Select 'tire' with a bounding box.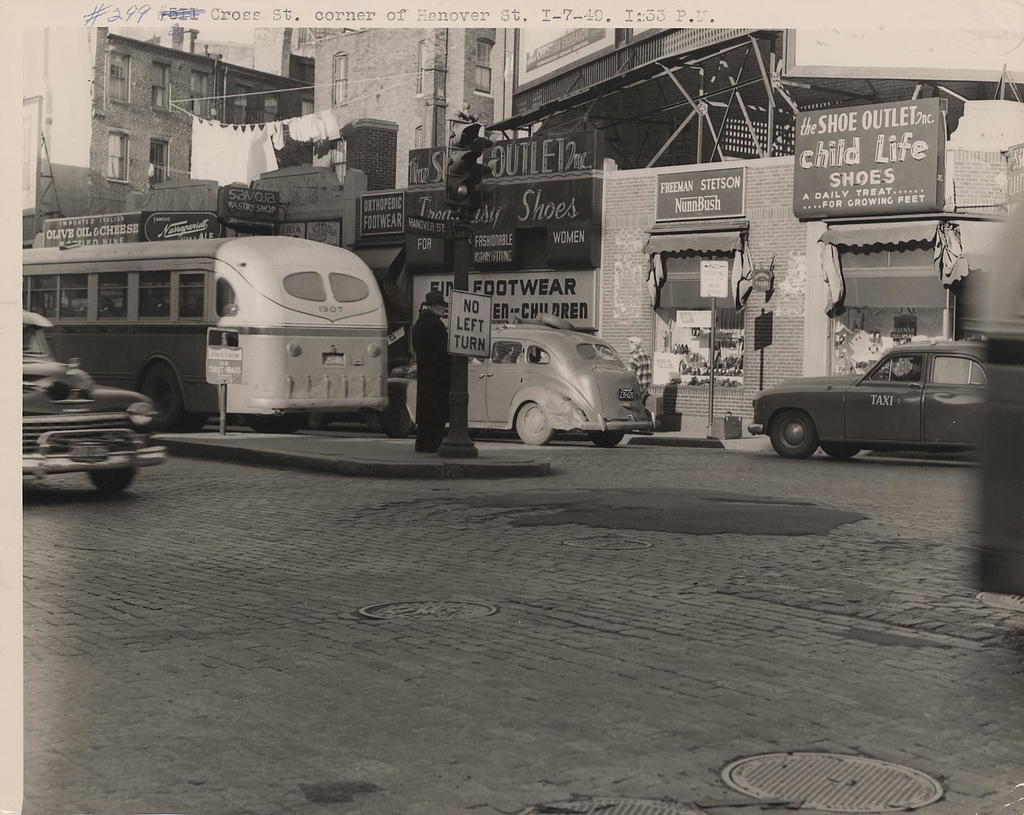
box=[88, 469, 138, 493].
